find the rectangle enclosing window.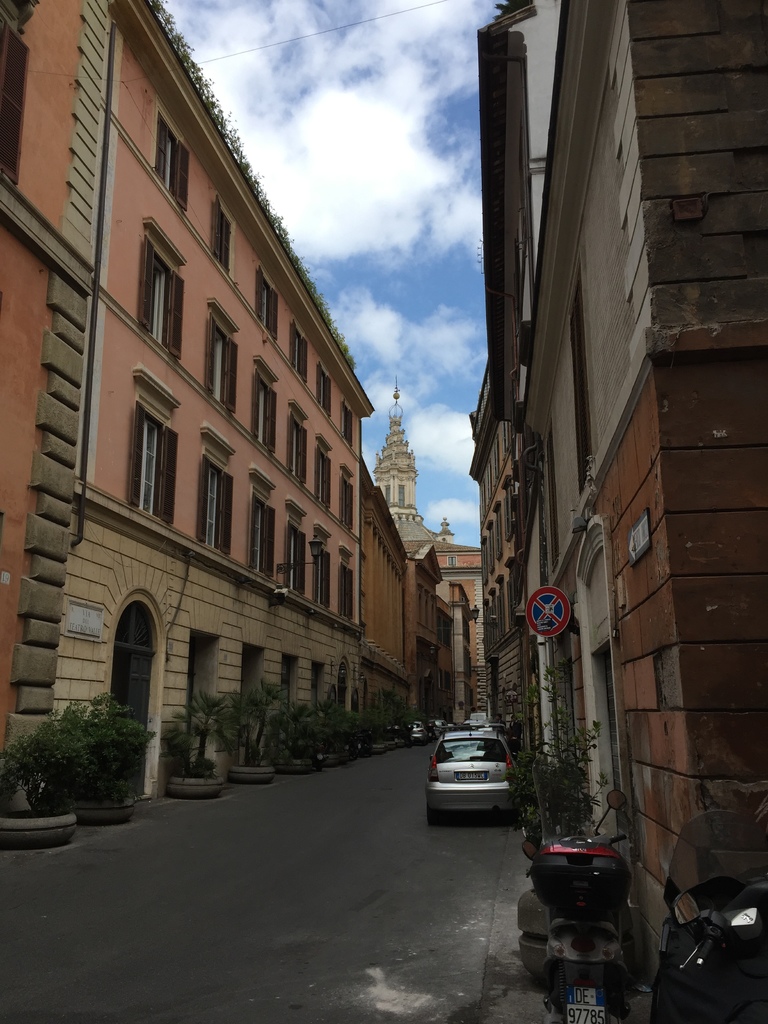
125 399 180 529.
